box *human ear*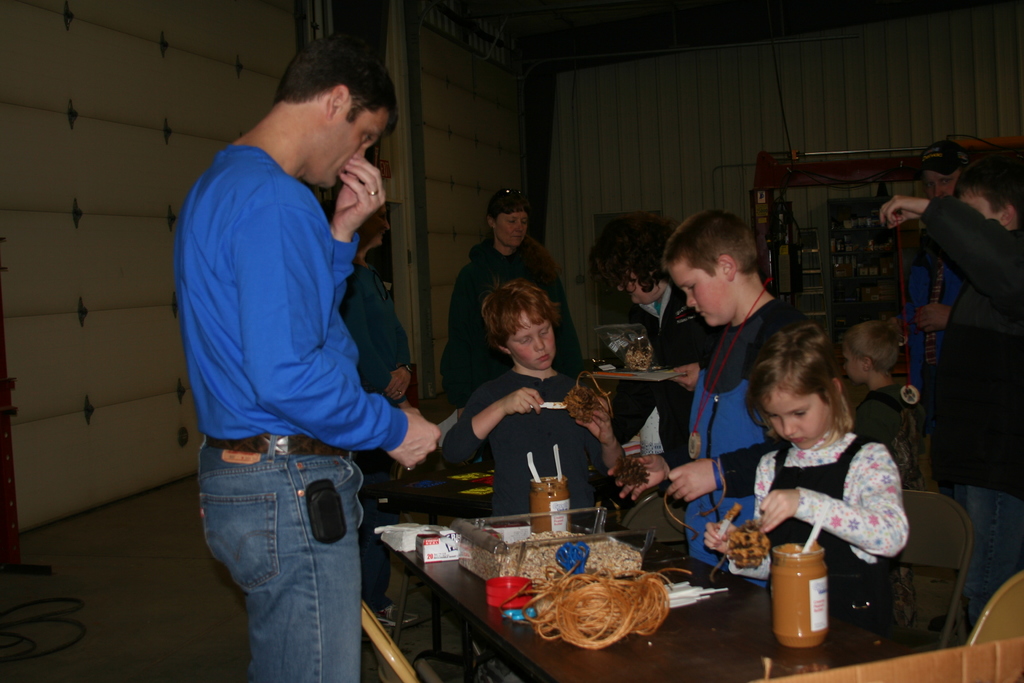
l=1000, t=202, r=1015, b=224
